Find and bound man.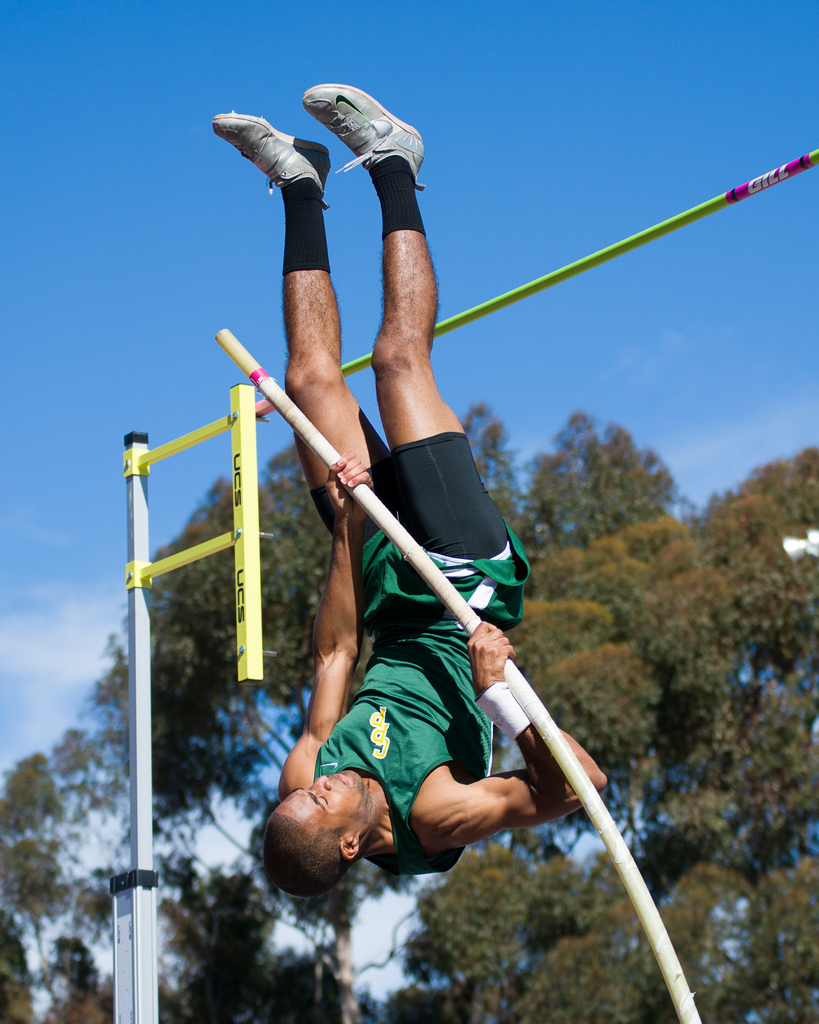
Bound: select_region(209, 83, 584, 981).
